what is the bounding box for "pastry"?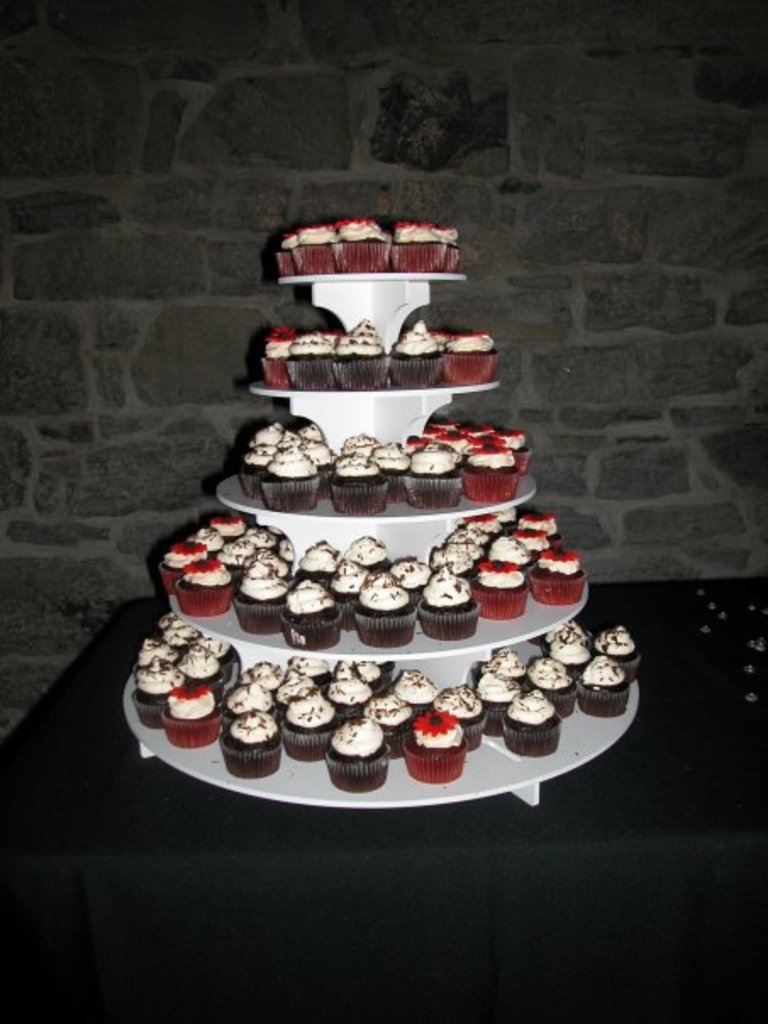
pyautogui.locateOnScreen(359, 692, 415, 756).
